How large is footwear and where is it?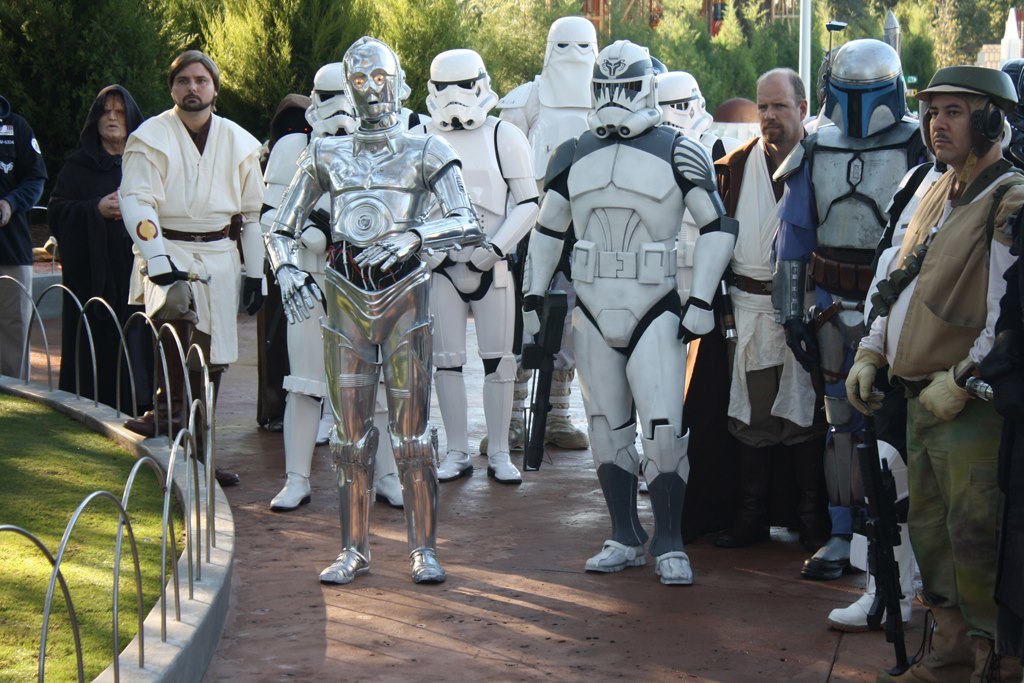
Bounding box: l=436, t=451, r=476, b=479.
